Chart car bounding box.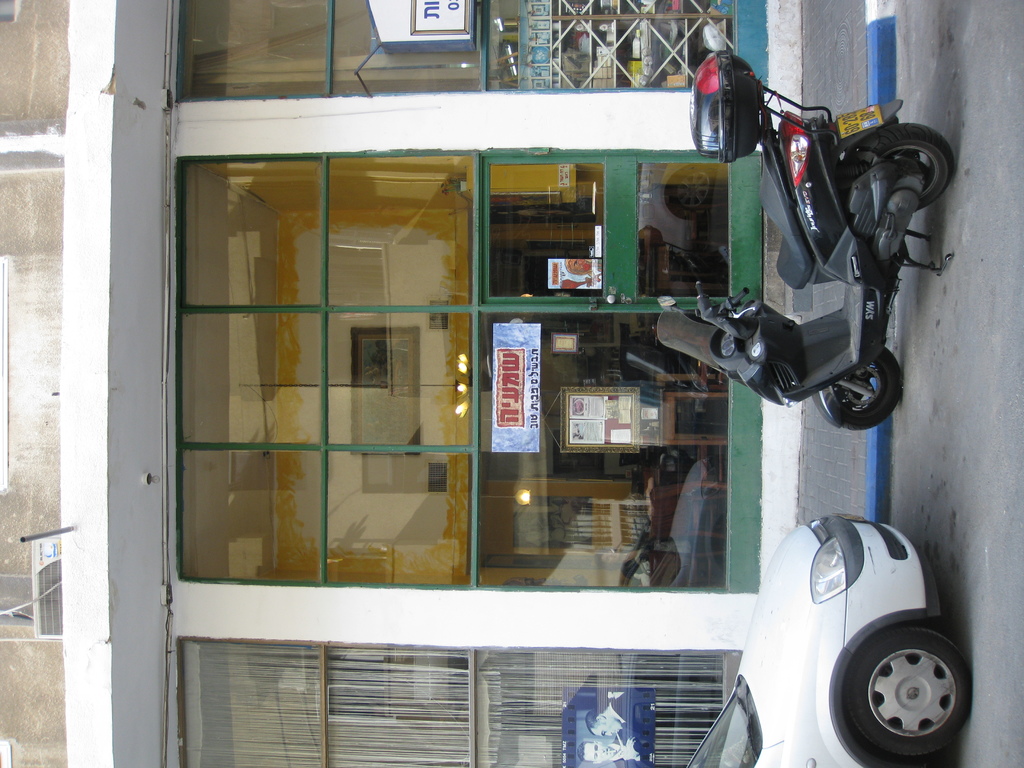
Charted: select_region(682, 509, 977, 767).
